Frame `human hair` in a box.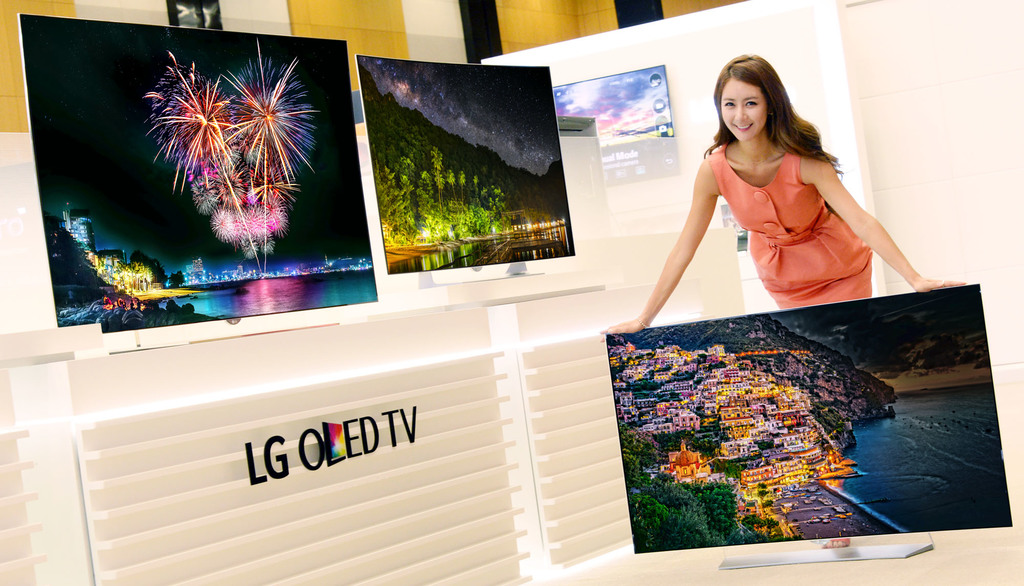
{"x1": 717, "y1": 52, "x2": 805, "y2": 167}.
